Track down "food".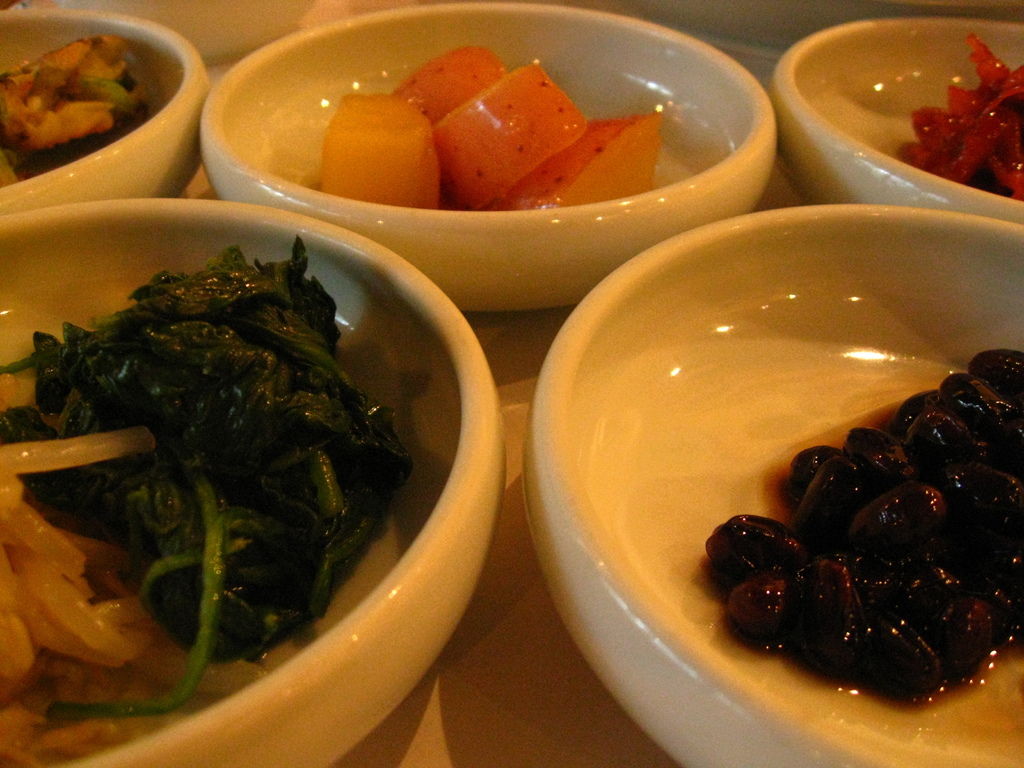
Tracked to l=491, t=114, r=659, b=212.
